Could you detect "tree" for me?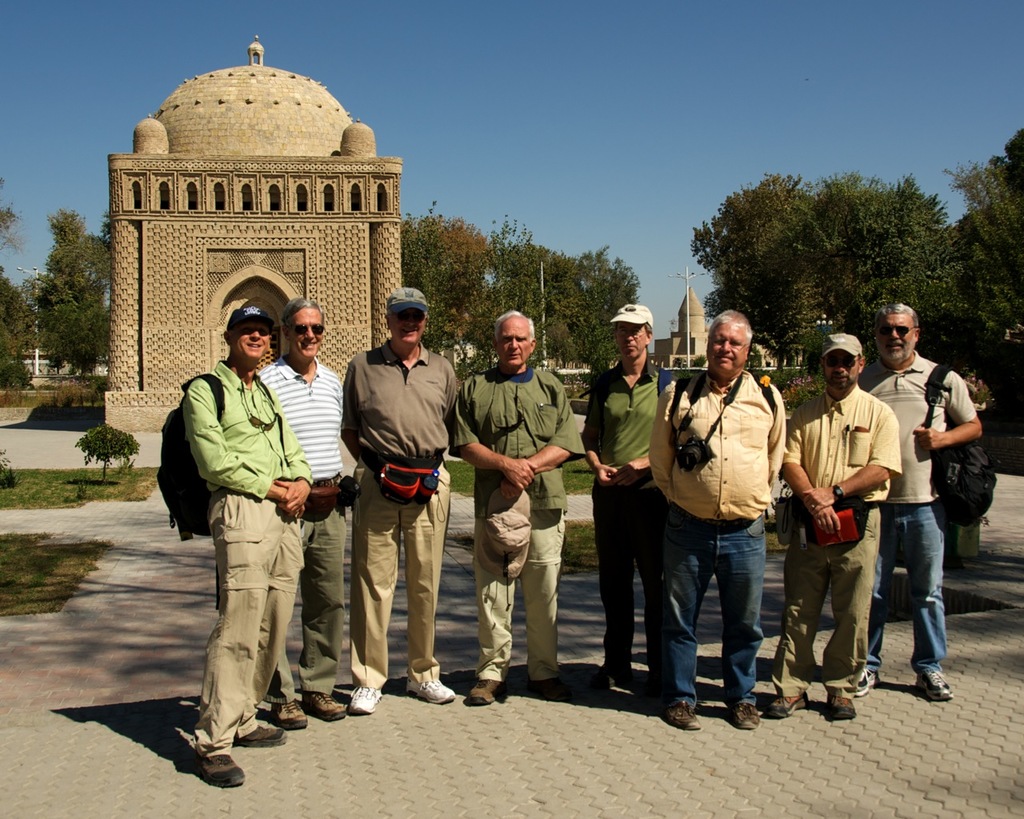
Detection result: 24/210/125/380.
